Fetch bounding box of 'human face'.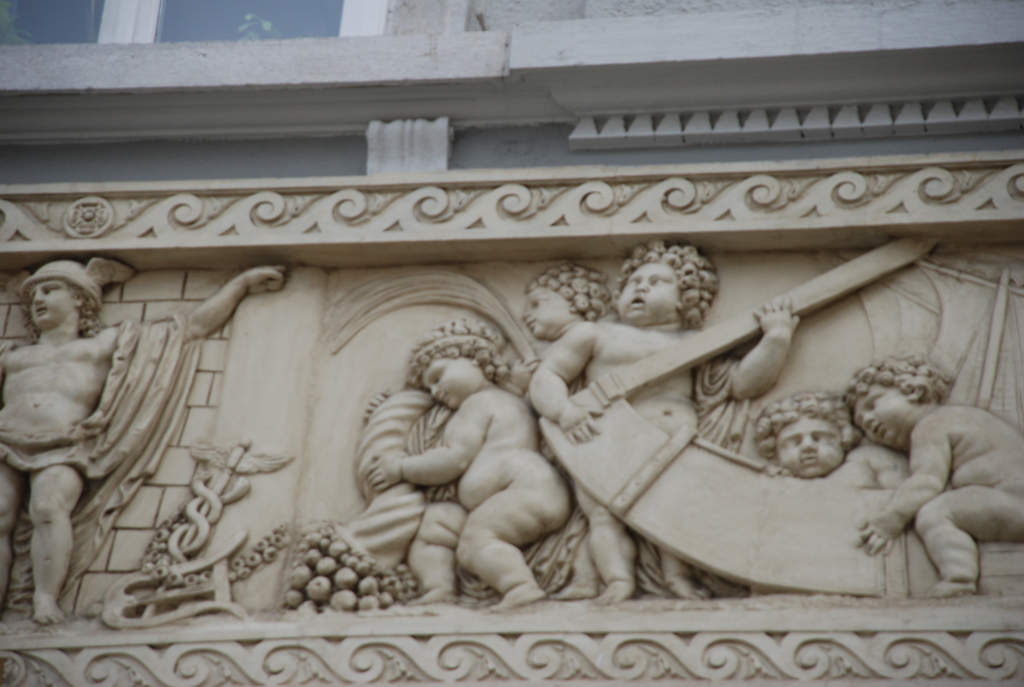
Bbox: [left=778, top=413, right=849, bottom=478].
